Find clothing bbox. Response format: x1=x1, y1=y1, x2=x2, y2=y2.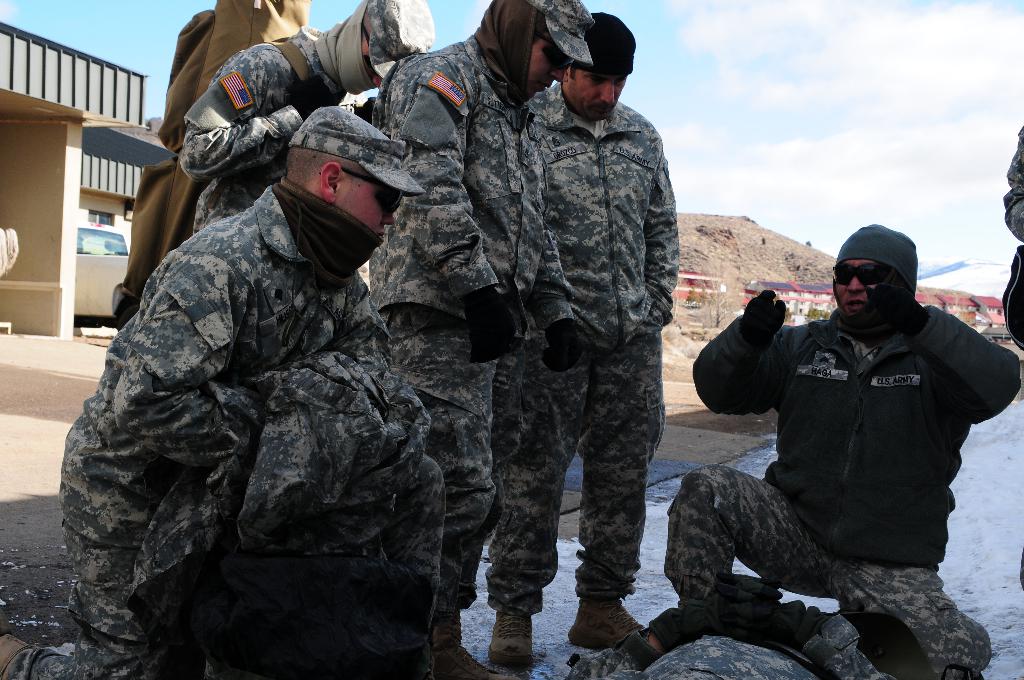
x1=46, y1=140, x2=494, y2=679.
